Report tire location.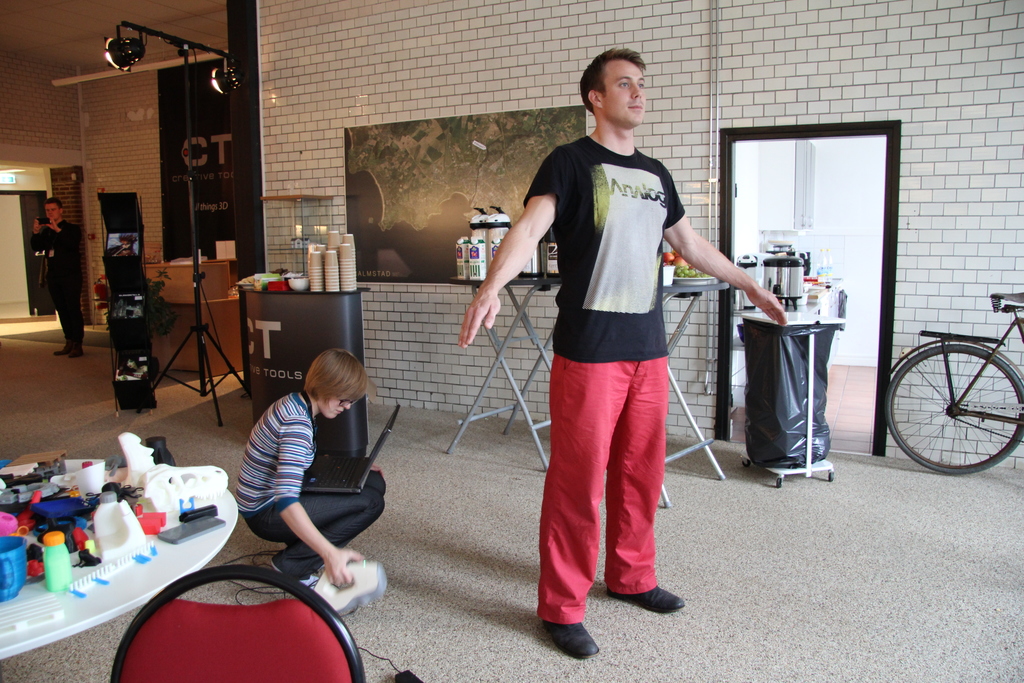
Report: [x1=885, y1=340, x2=1023, y2=470].
